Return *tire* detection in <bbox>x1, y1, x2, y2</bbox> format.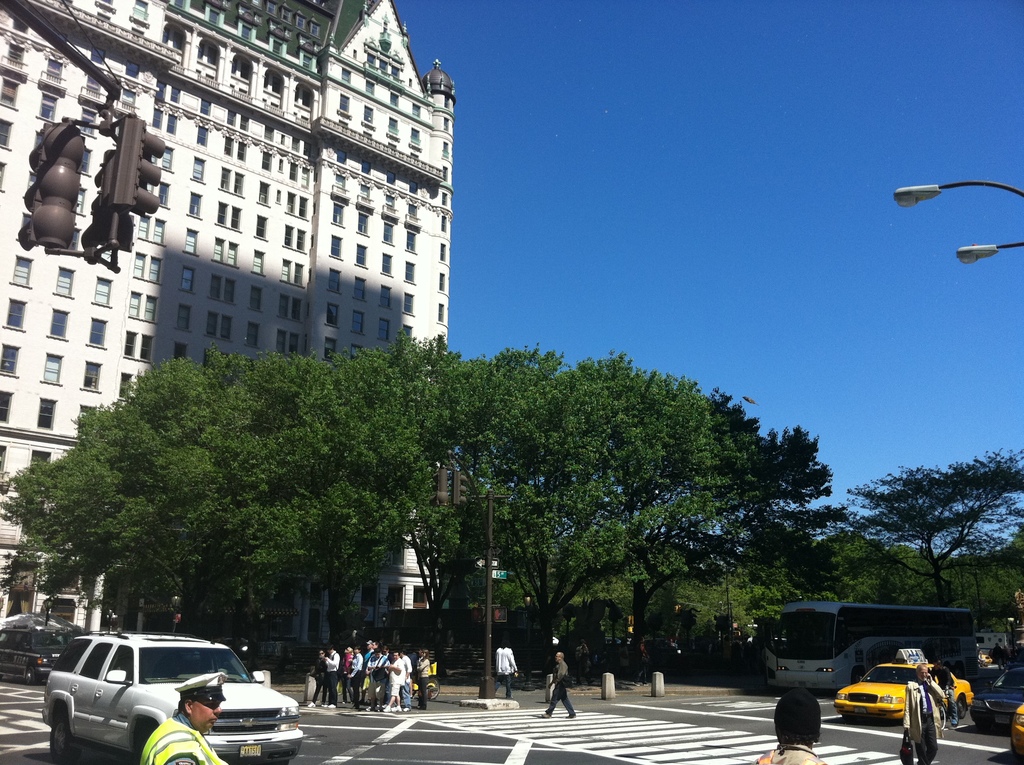
<bbox>427, 678, 439, 702</bbox>.
